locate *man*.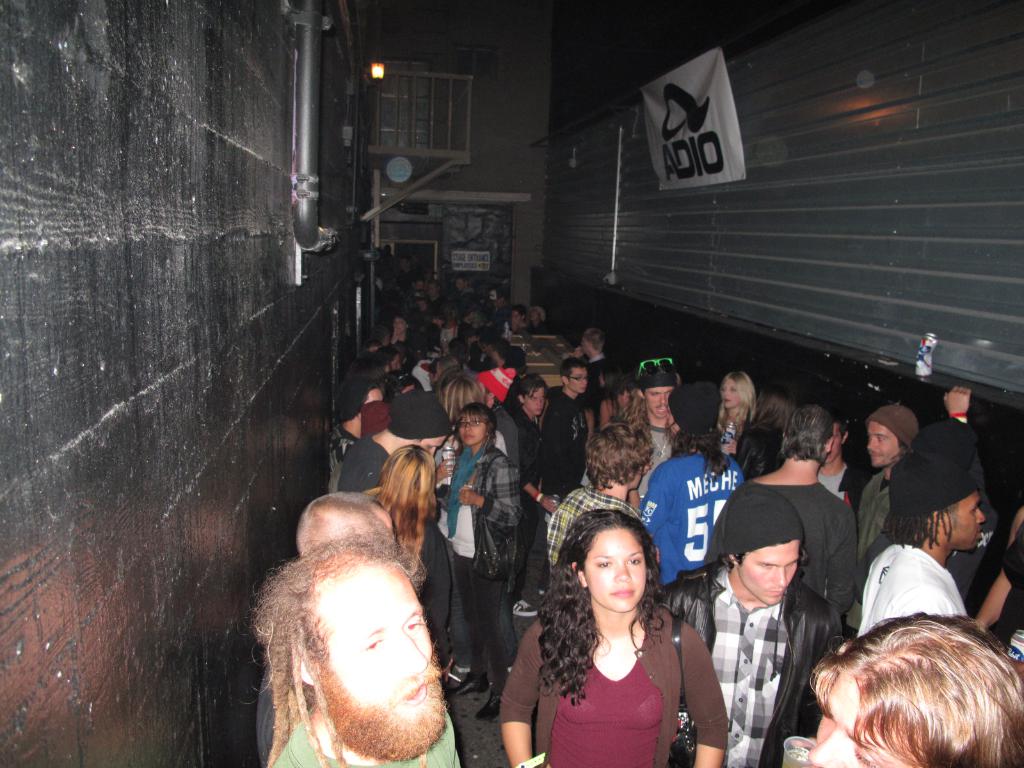
Bounding box: 509 307 533 337.
